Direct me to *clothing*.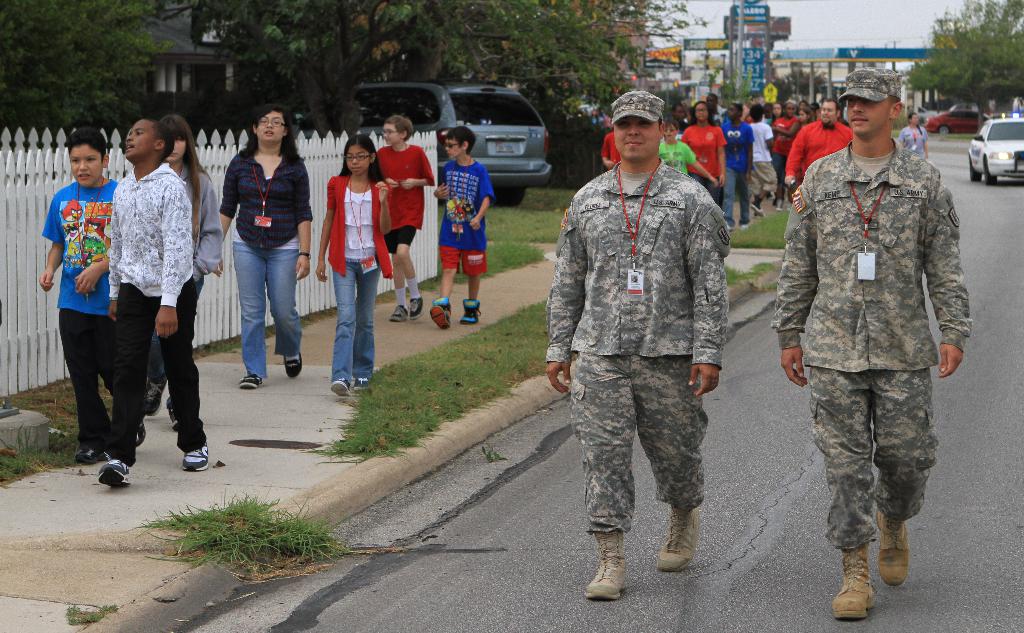
Direction: l=444, t=159, r=495, b=279.
